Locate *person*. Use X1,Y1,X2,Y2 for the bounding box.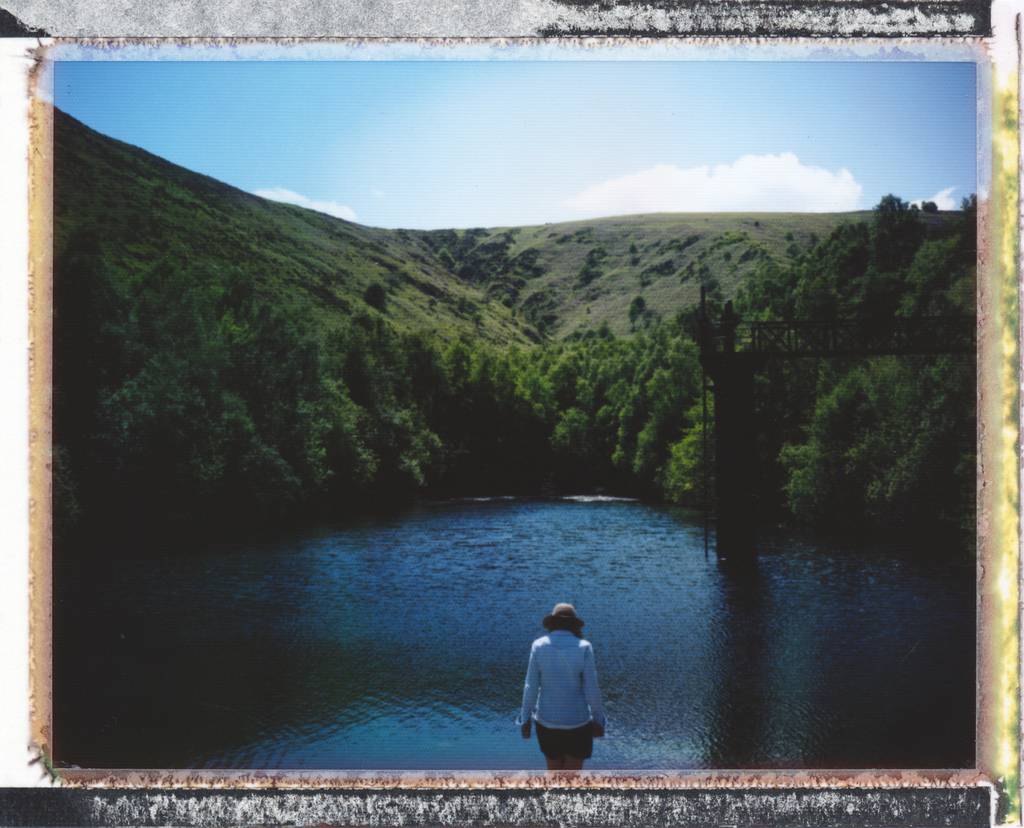
513,606,603,767.
